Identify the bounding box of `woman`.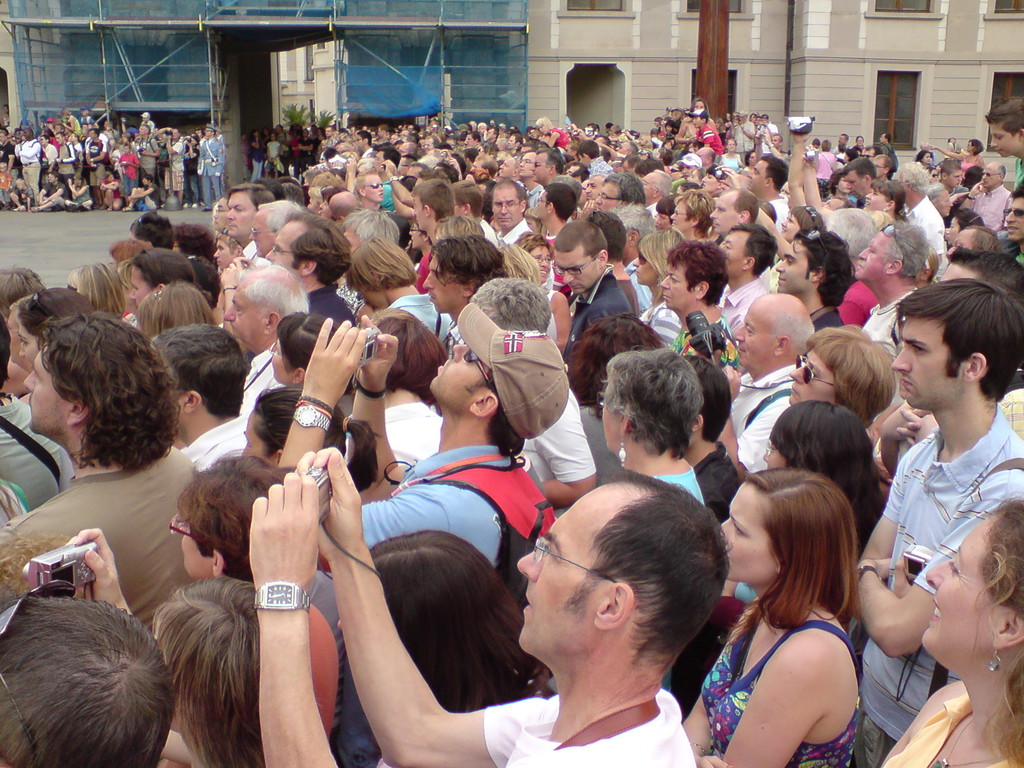
box(515, 228, 568, 346).
